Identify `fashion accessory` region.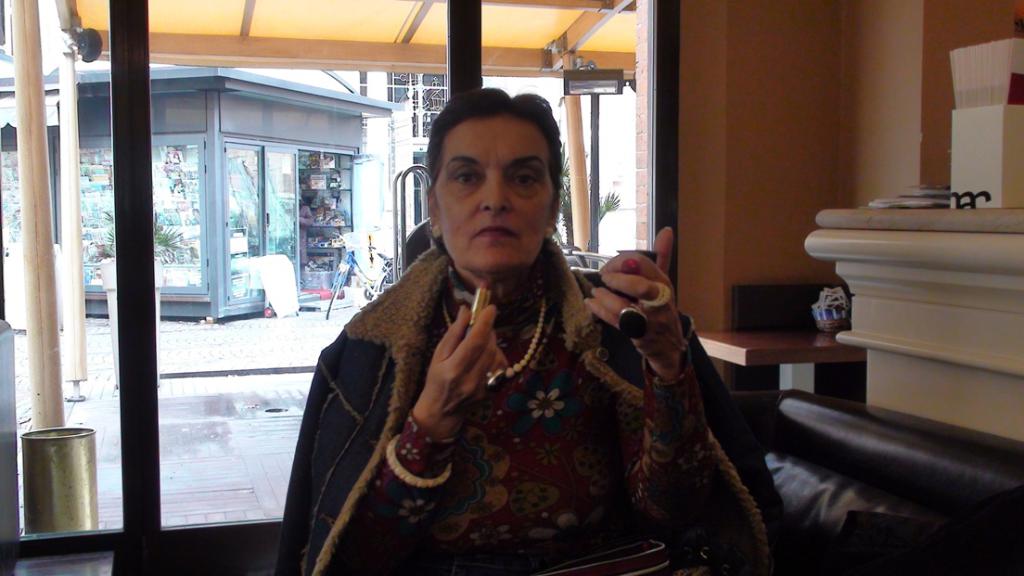
Region: (left=617, top=304, right=648, bottom=339).
